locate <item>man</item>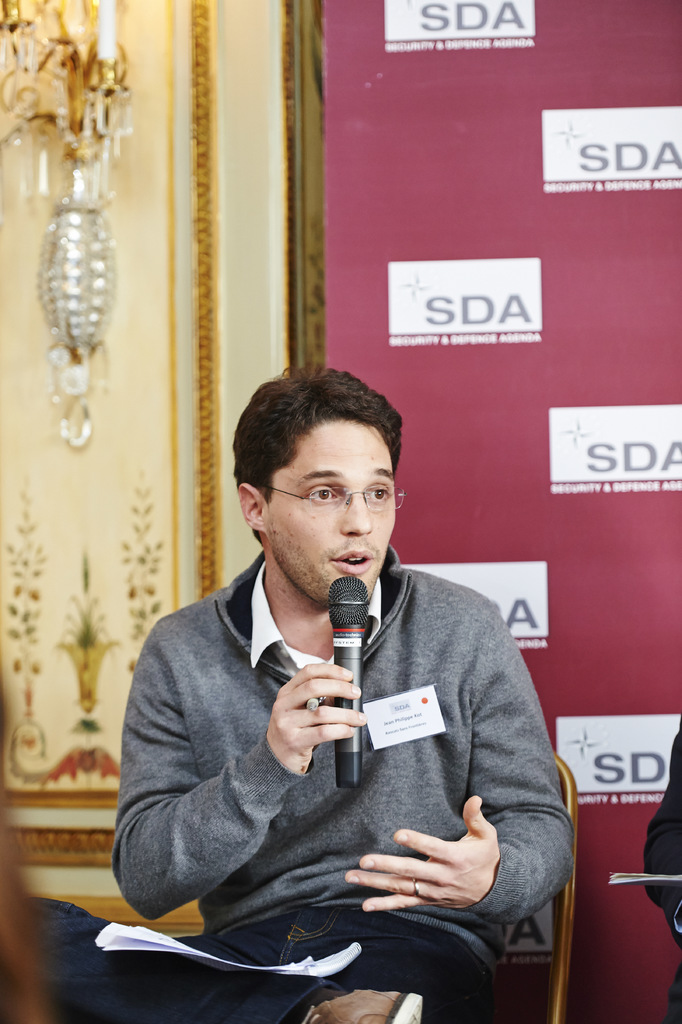
select_region(90, 364, 575, 979)
